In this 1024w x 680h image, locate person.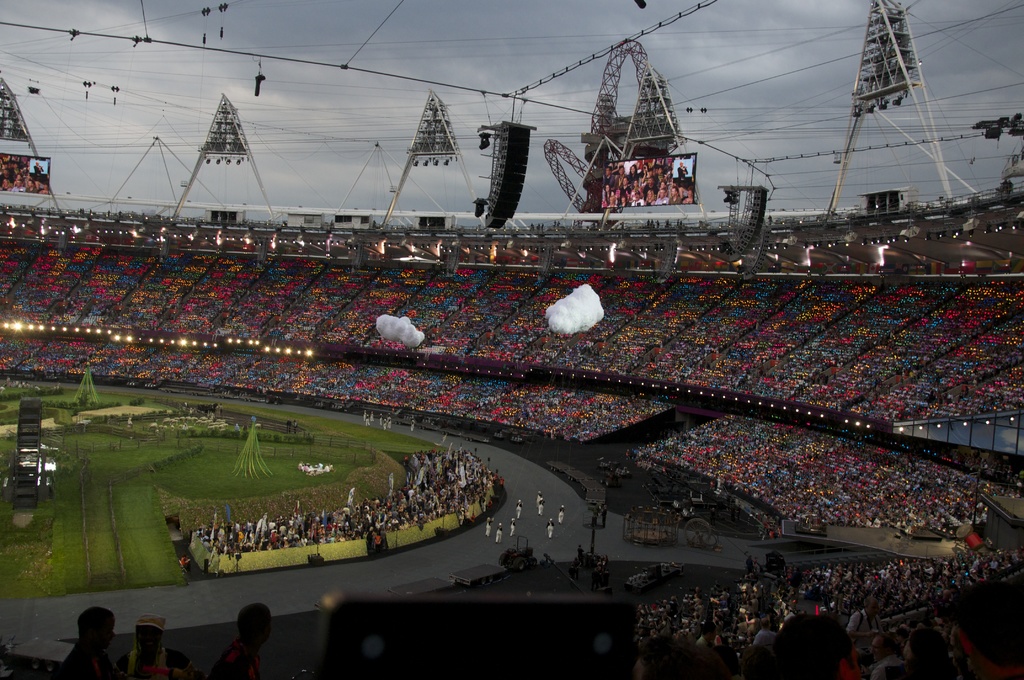
Bounding box: rect(557, 504, 564, 524).
